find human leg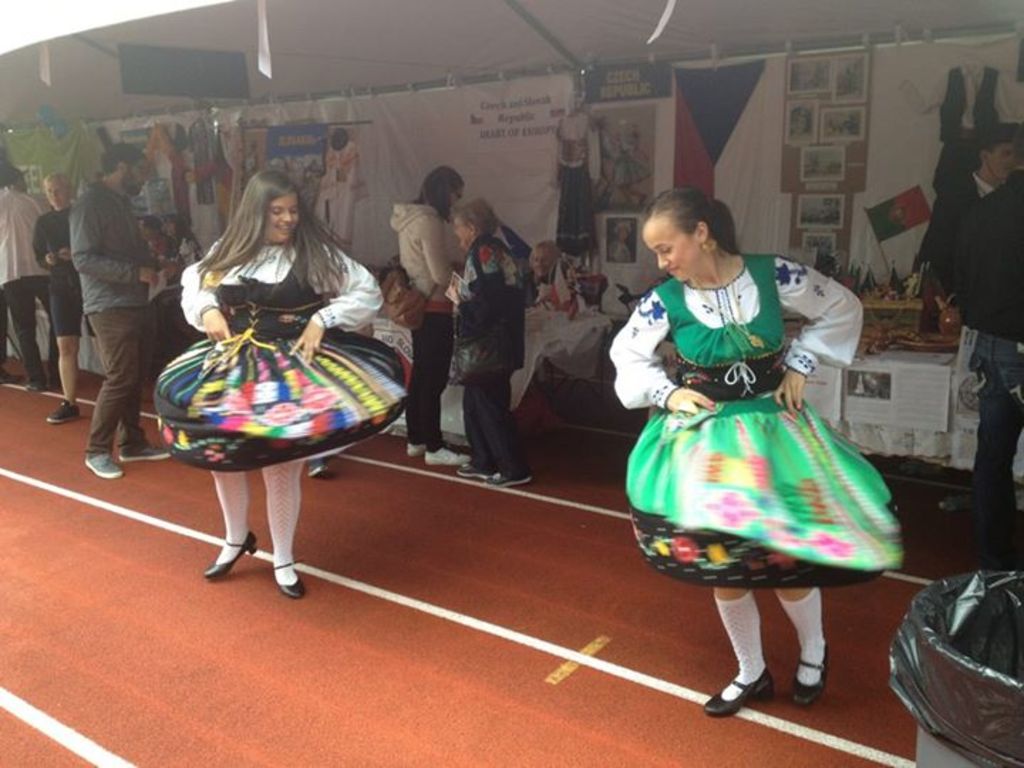
701/586/771/717
